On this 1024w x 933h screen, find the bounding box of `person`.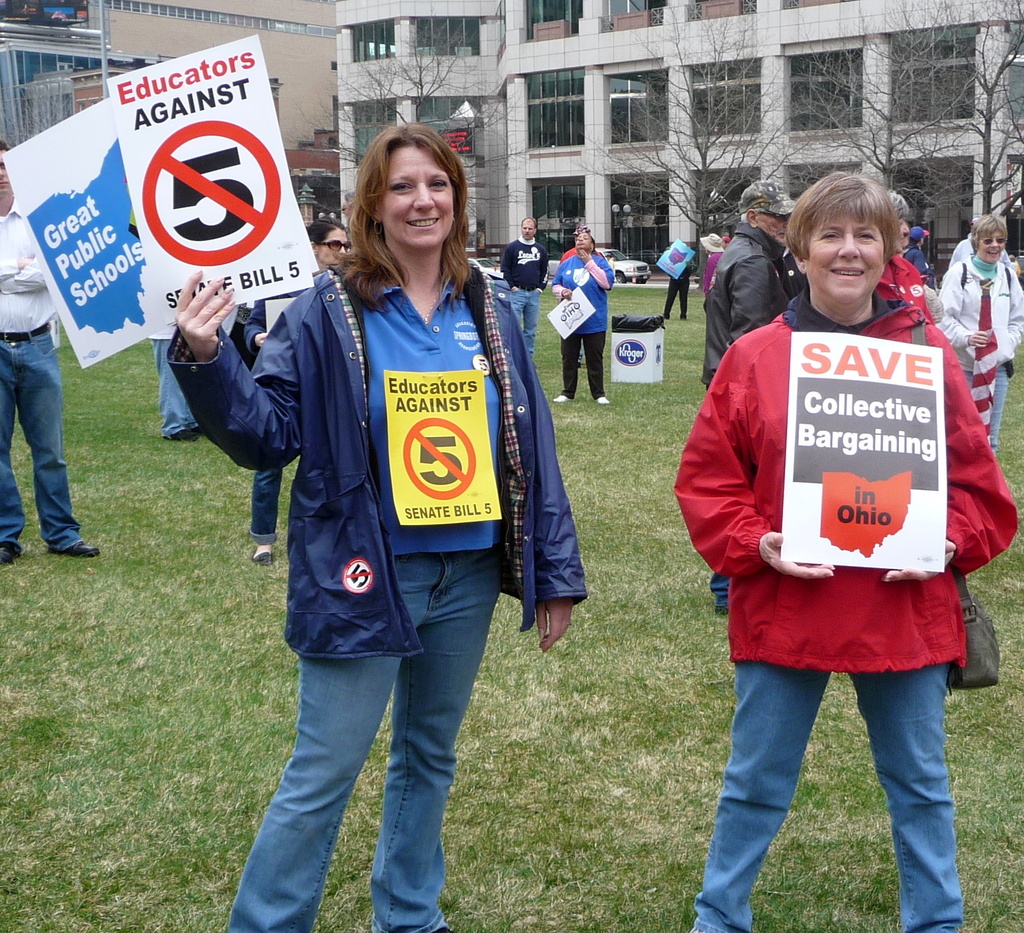
Bounding box: [702, 177, 804, 617].
